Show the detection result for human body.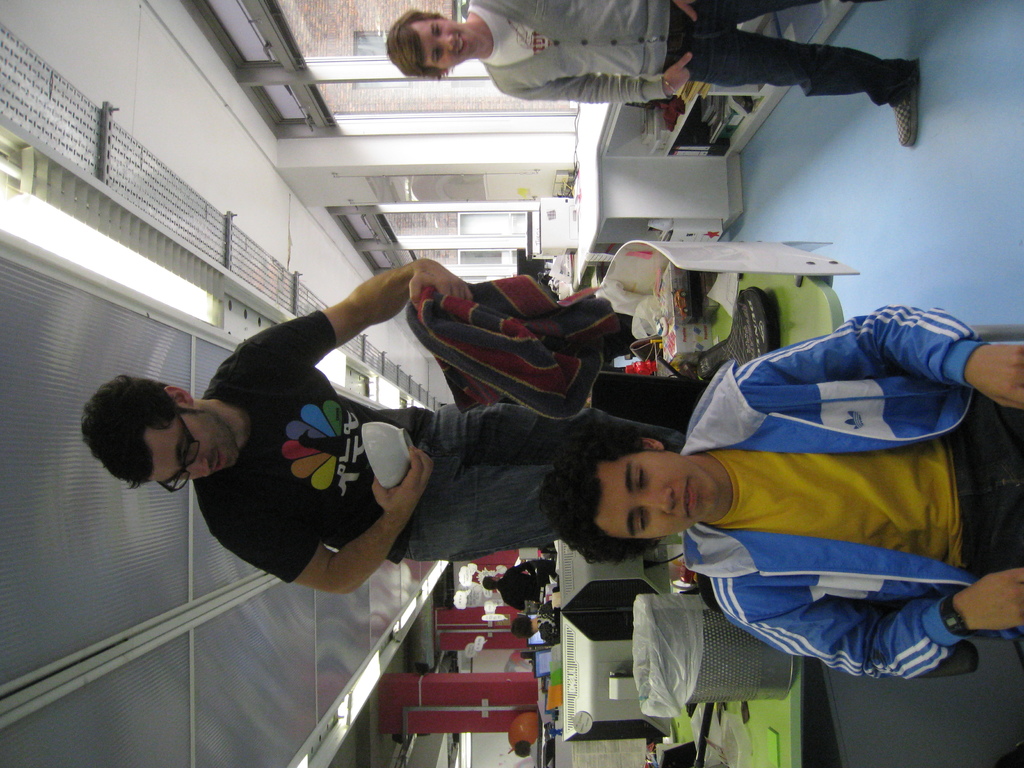
{"x1": 539, "y1": 306, "x2": 1023, "y2": 683}.
